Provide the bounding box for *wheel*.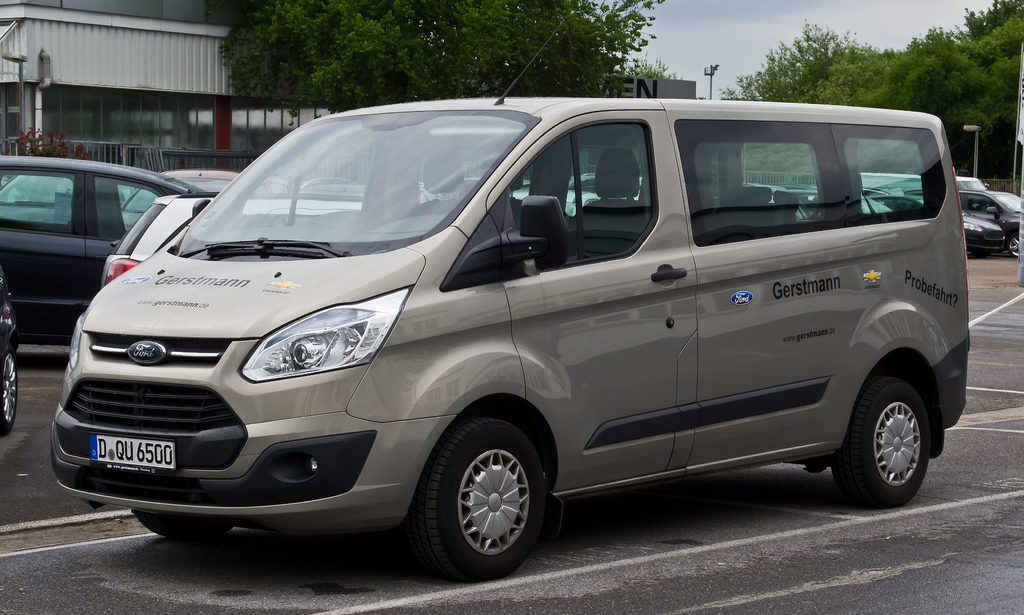
detection(0, 353, 15, 440).
